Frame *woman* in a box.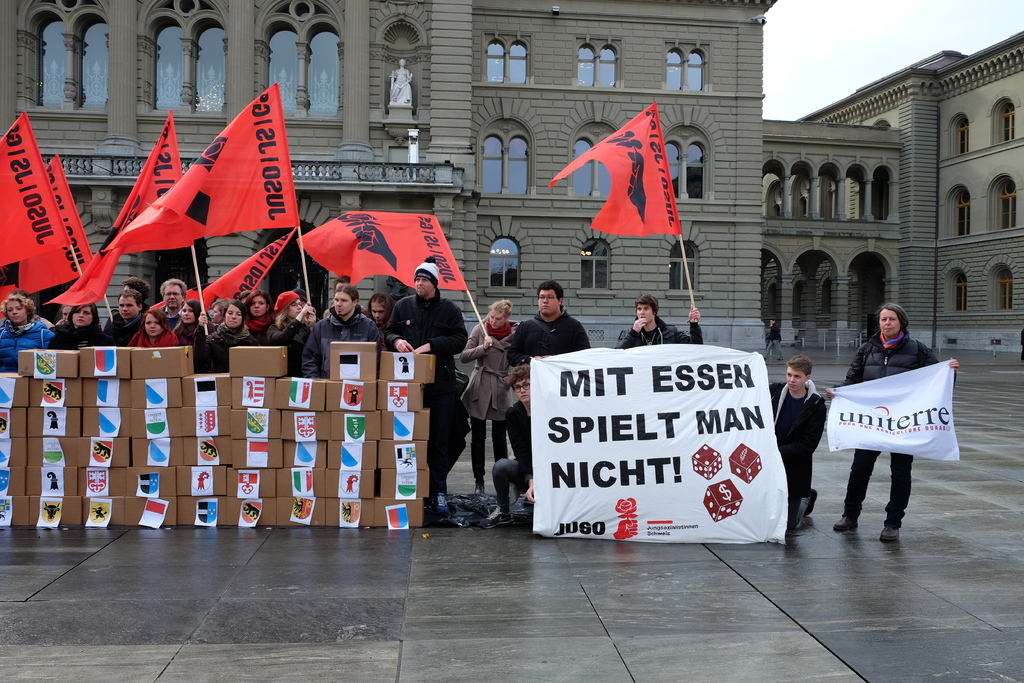
box(0, 296, 50, 368).
